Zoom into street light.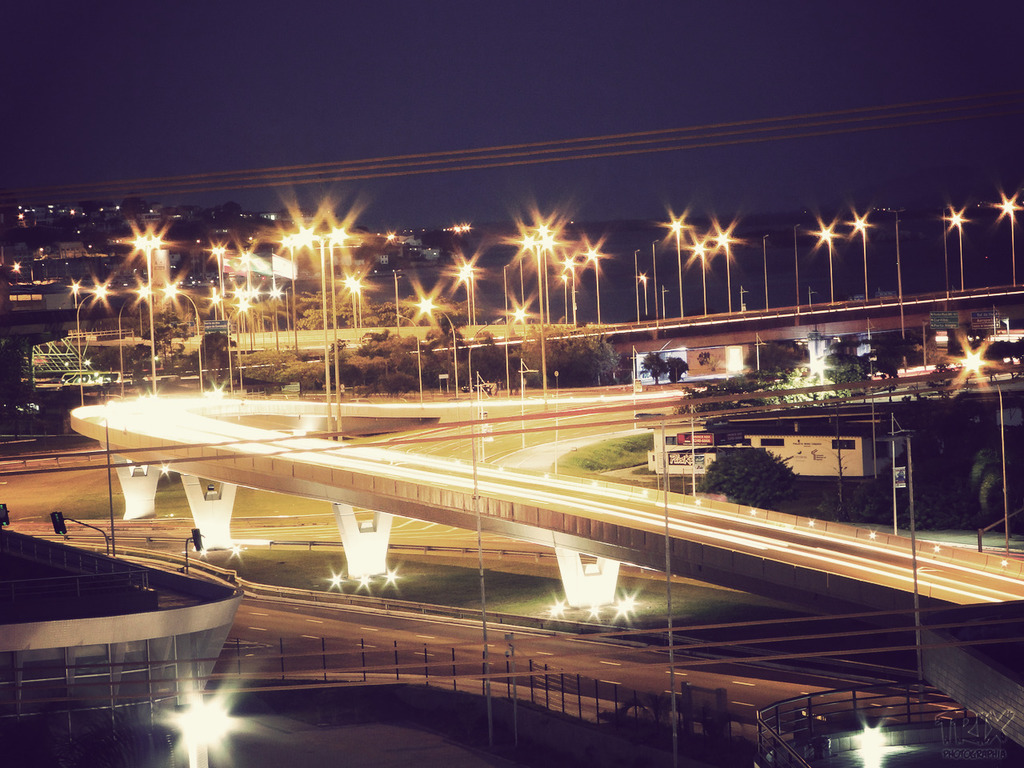
Zoom target: left=180, top=525, right=210, bottom=570.
